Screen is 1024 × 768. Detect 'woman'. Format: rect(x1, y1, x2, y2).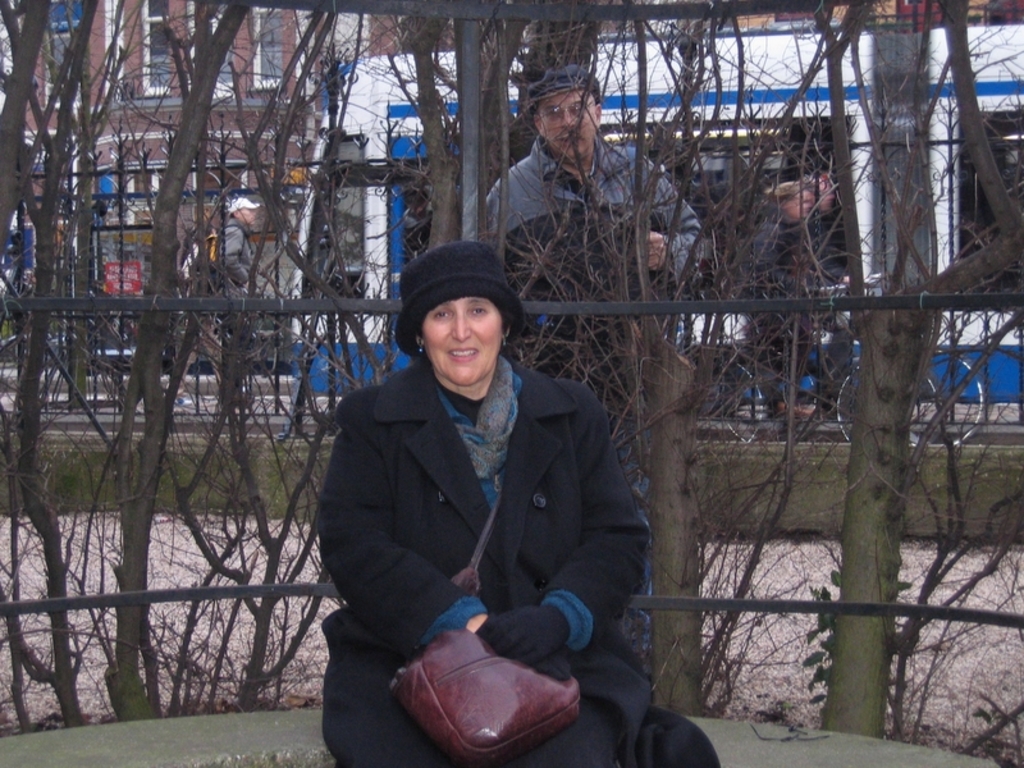
rect(303, 229, 664, 767).
